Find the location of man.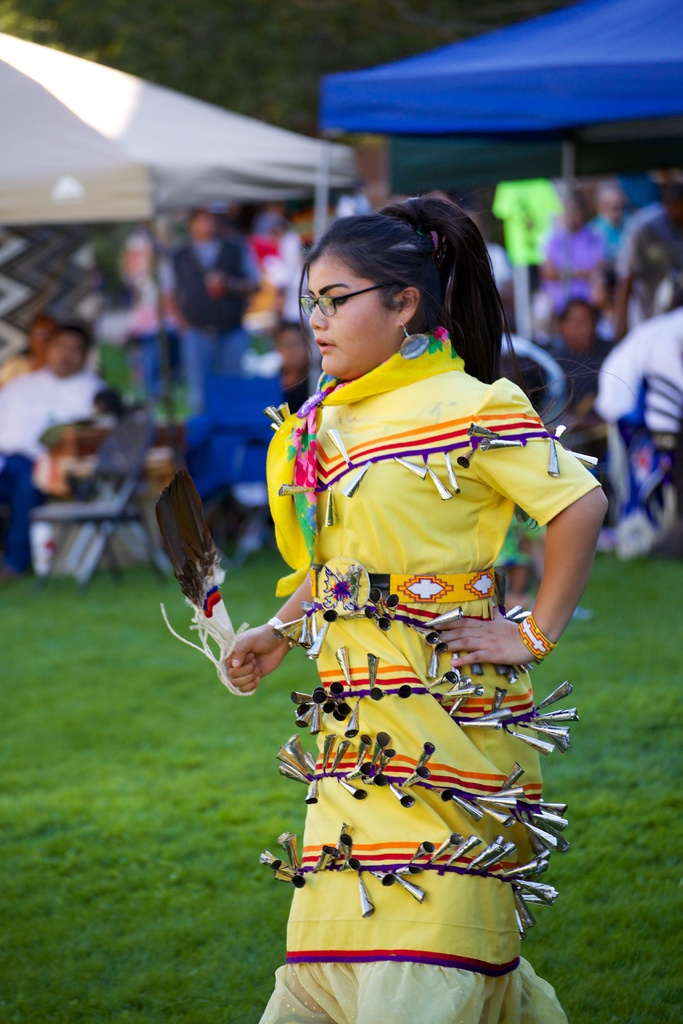
Location: [x1=614, y1=175, x2=682, y2=310].
